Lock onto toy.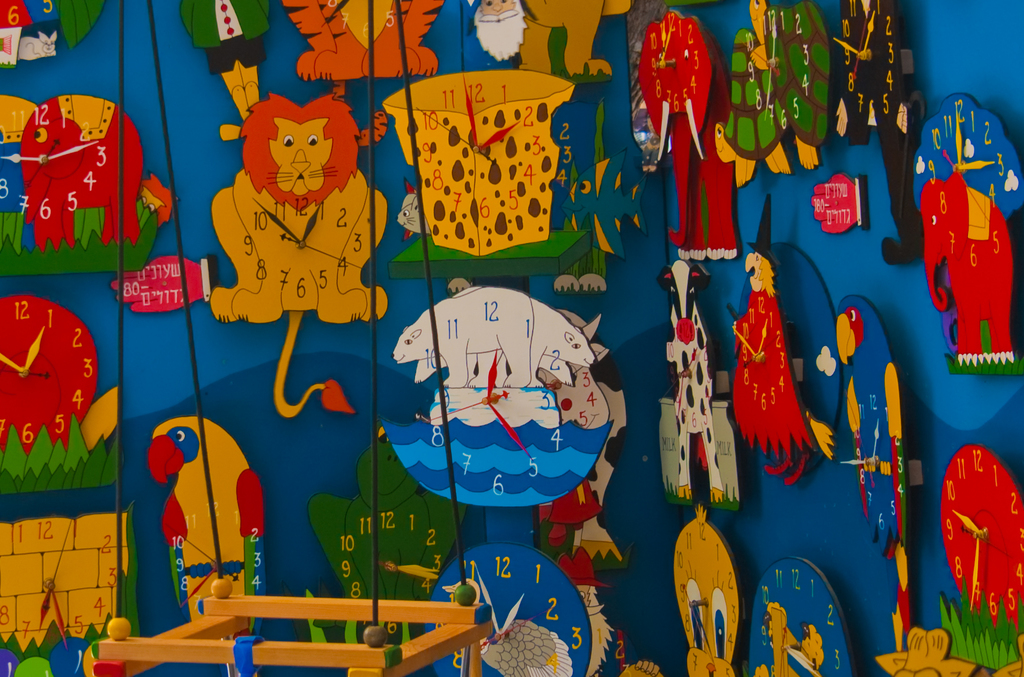
Locked: detection(148, 416, 261, 652).
